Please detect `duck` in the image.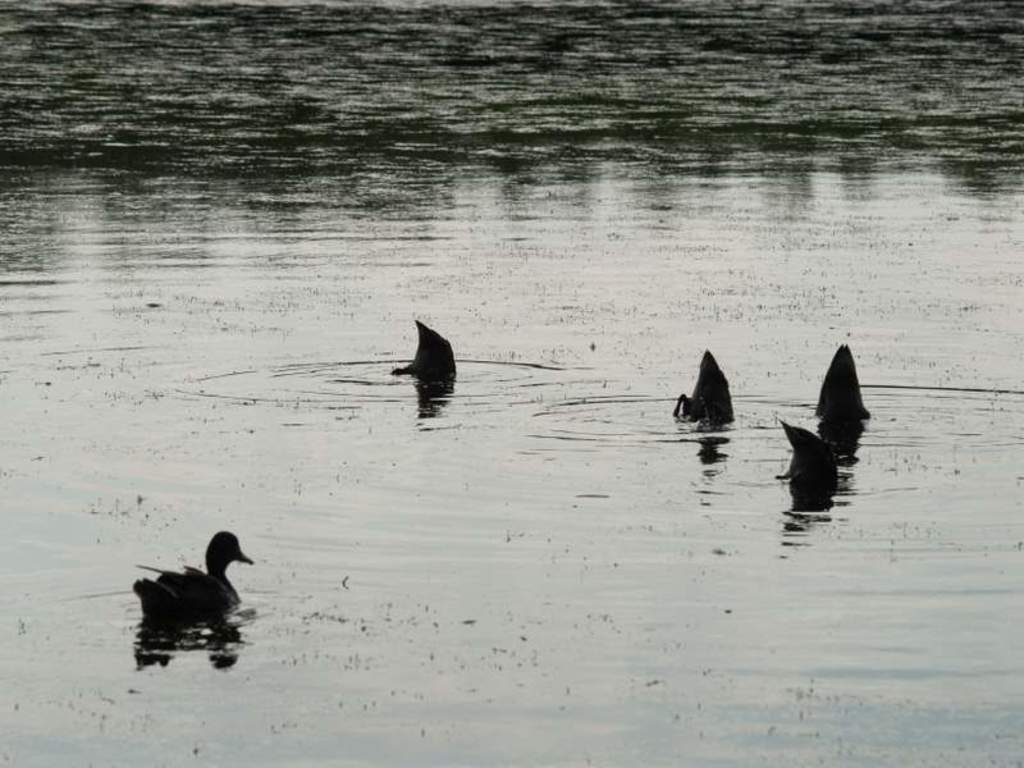
(663, 343, 741, 428).
